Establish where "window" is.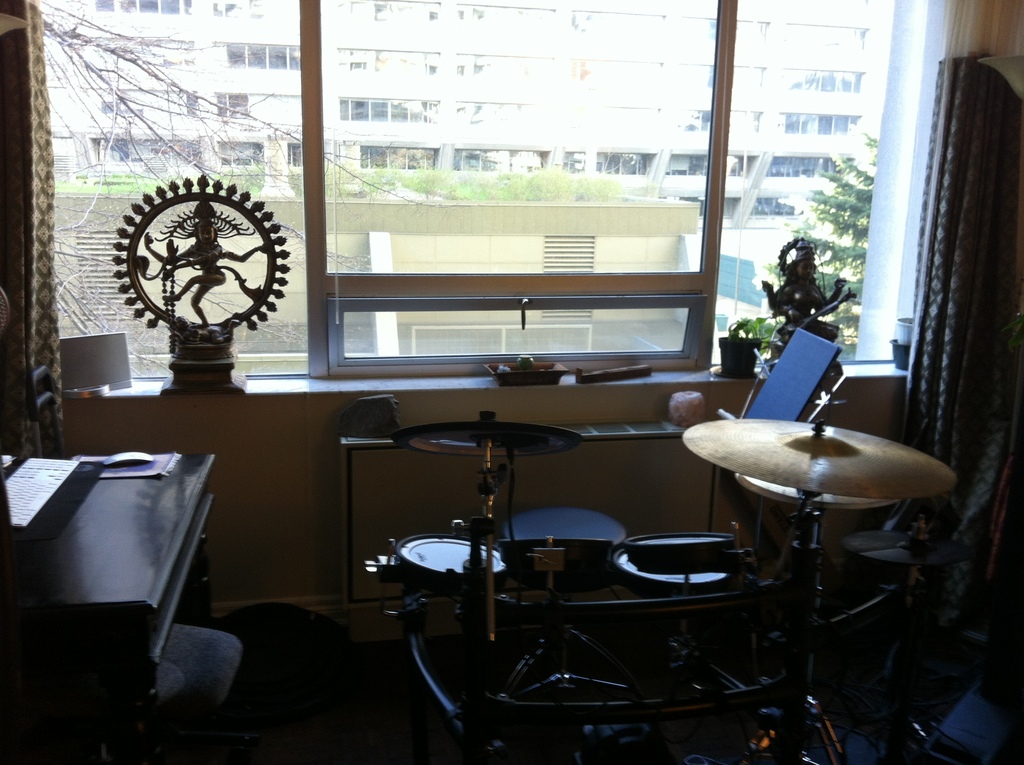
Established at [700,16,769,44].
